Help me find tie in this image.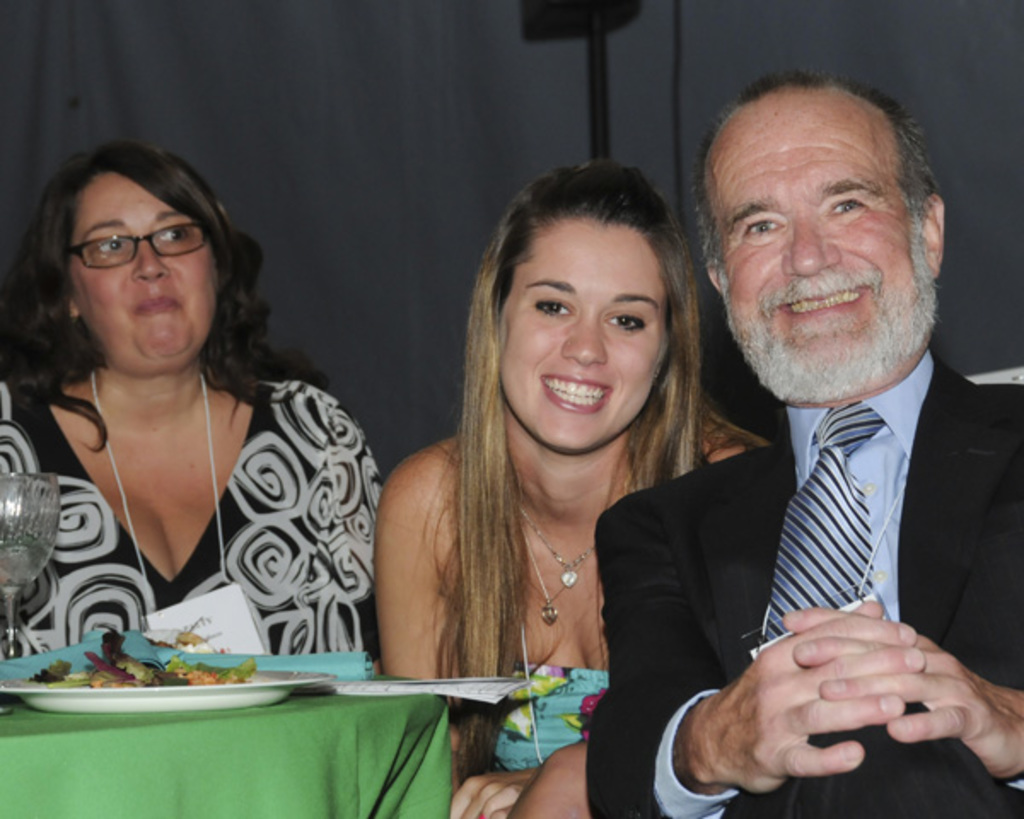
Found it: x1=739 y1=410 x2=937 y2=674.
